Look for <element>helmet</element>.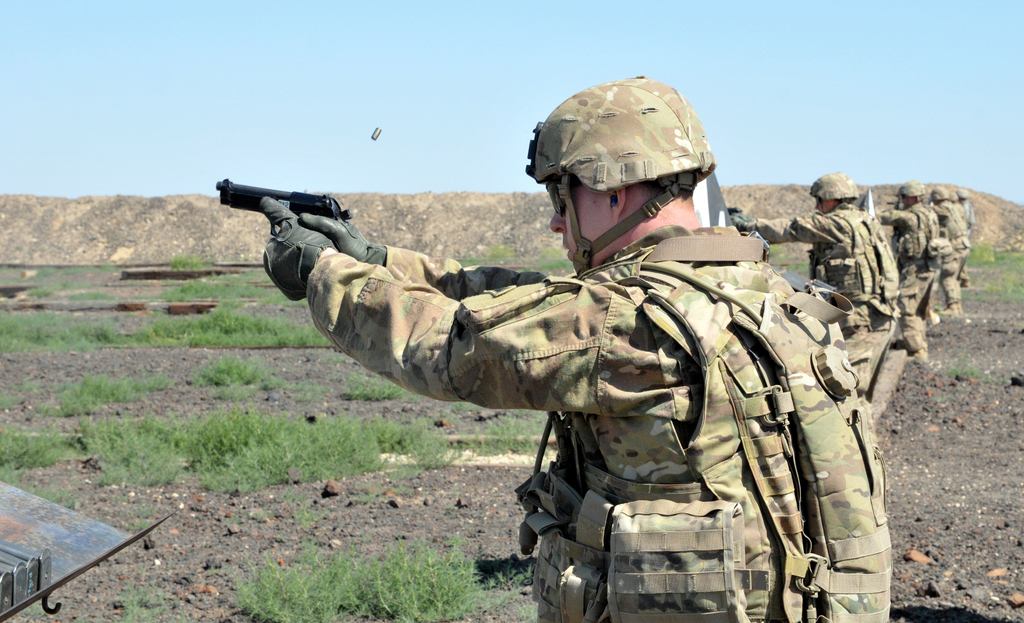
Found: bbox(888, 176, 929, 198).
